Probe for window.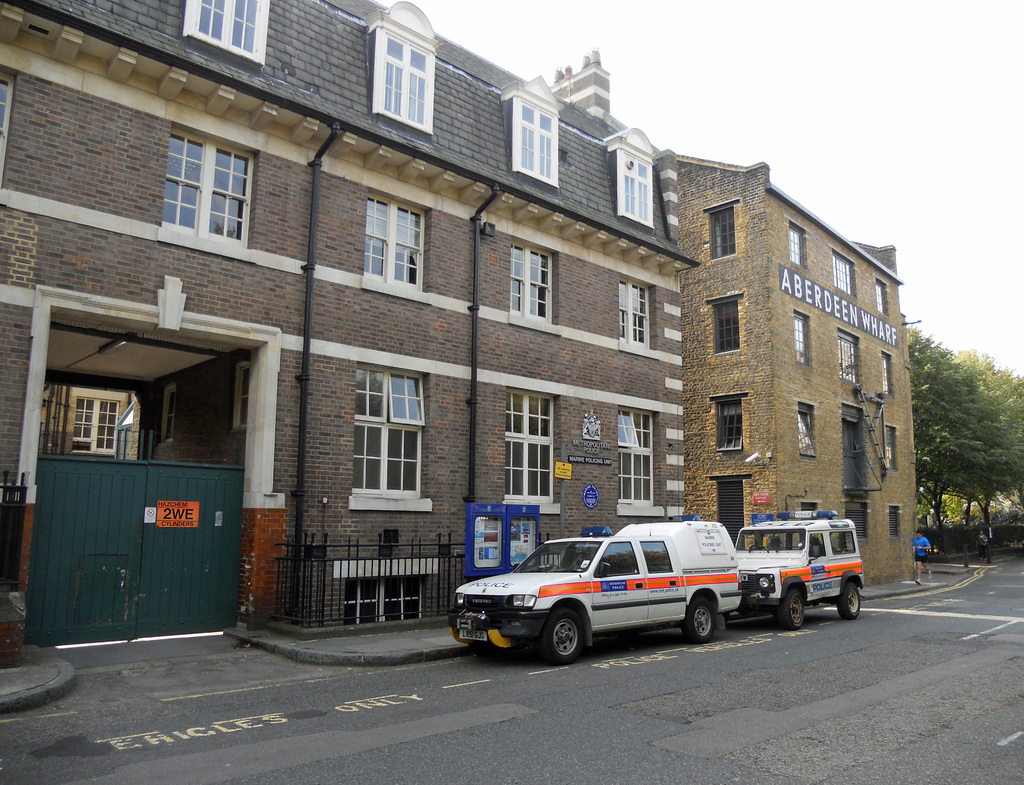
Probe result: bbox=[705, 203, 734, 263].
